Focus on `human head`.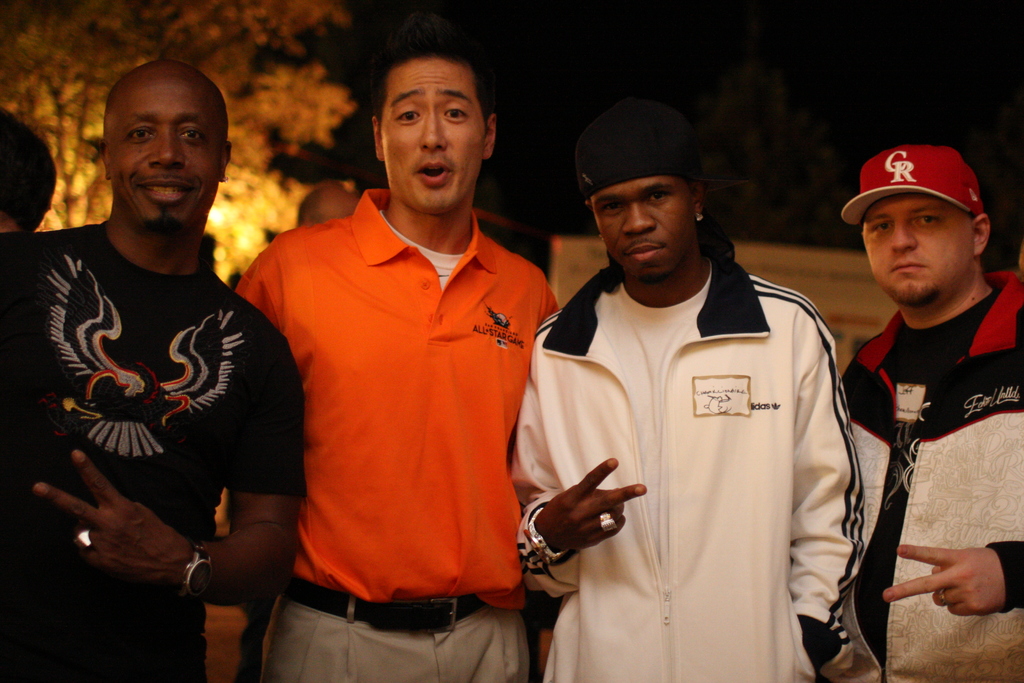
Focused at (left=577, top=94, right=705, bottom=287).
